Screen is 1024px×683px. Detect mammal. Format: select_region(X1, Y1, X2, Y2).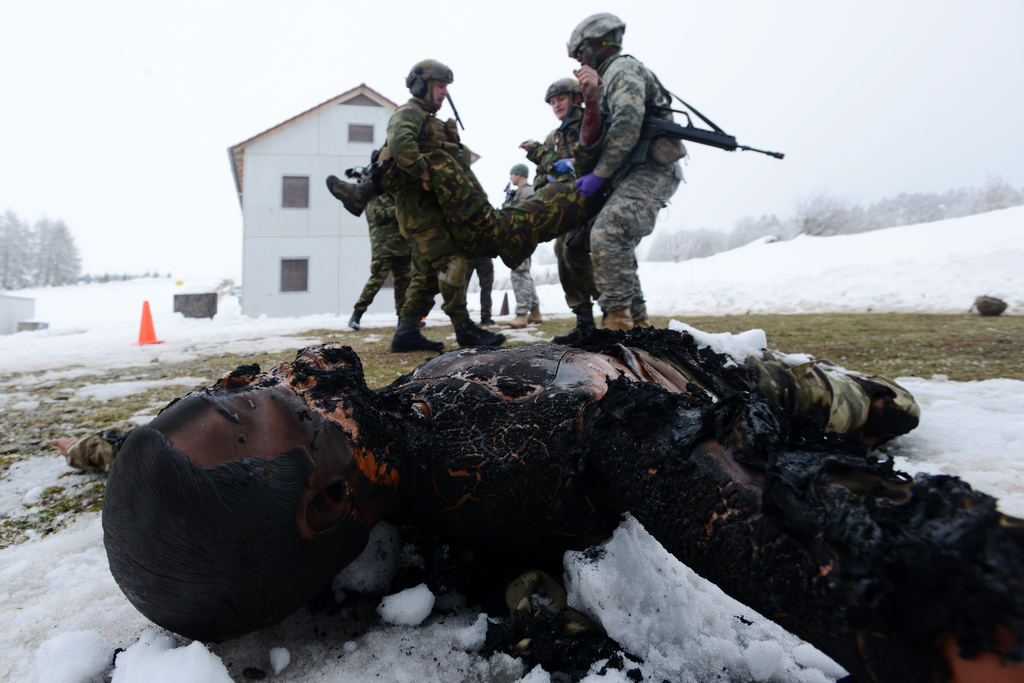
select_region(534, 76, 607, 333).
